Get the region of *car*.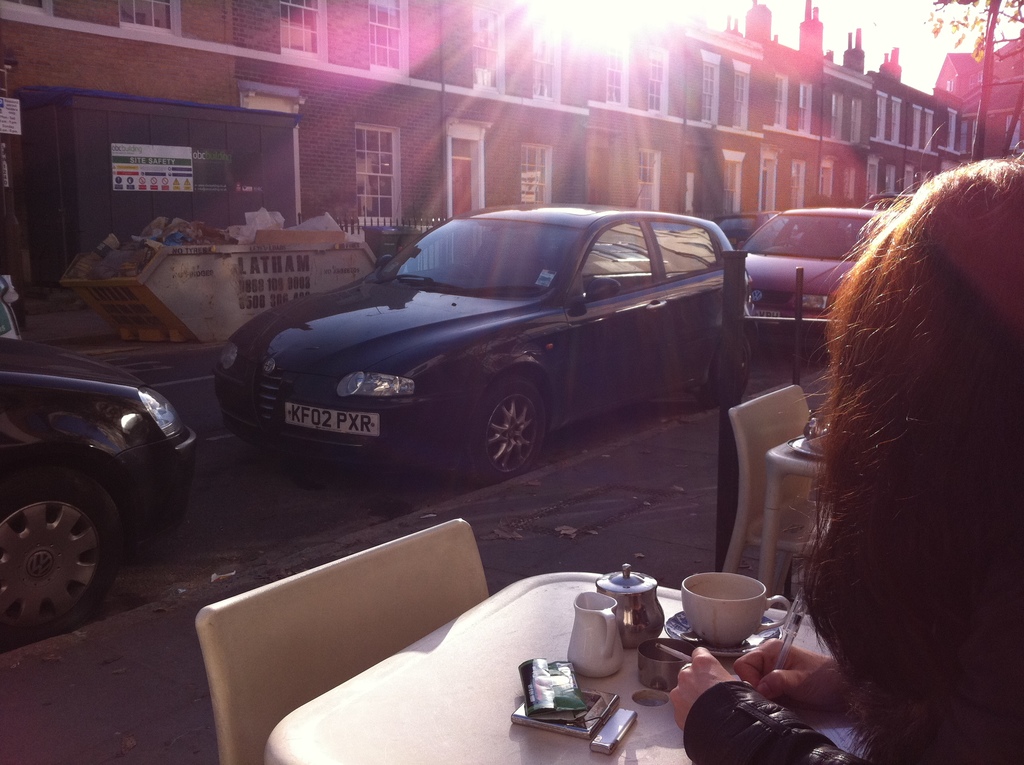
{"left": 713, "top": 214, "right": 800, "bottom": 254}.
